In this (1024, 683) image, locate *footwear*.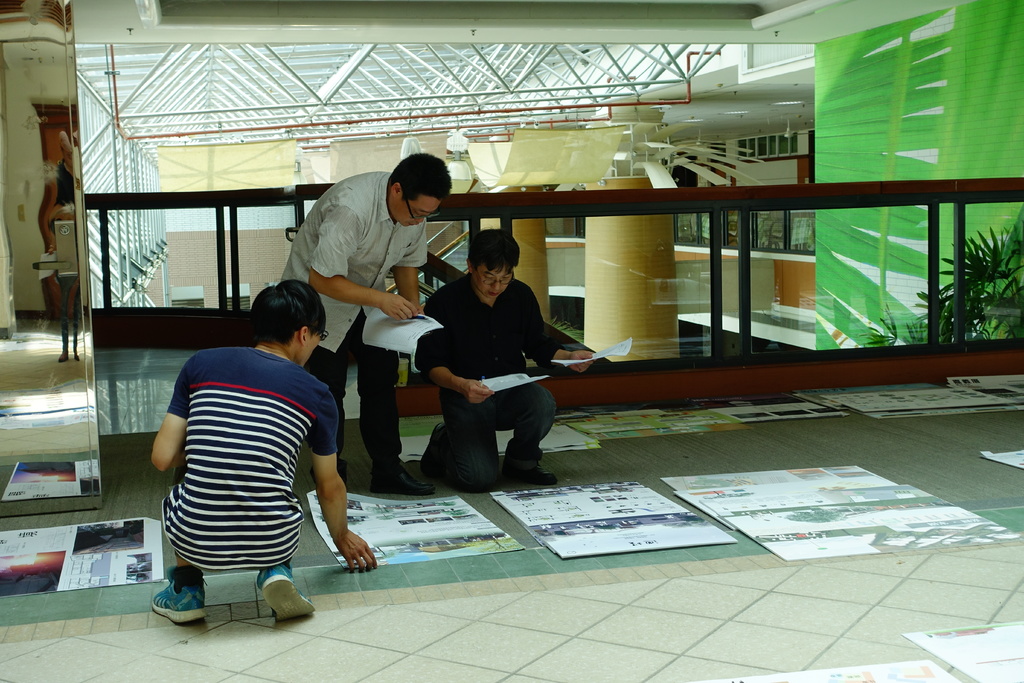
Bounding box: (373, 466, 436, 498).
